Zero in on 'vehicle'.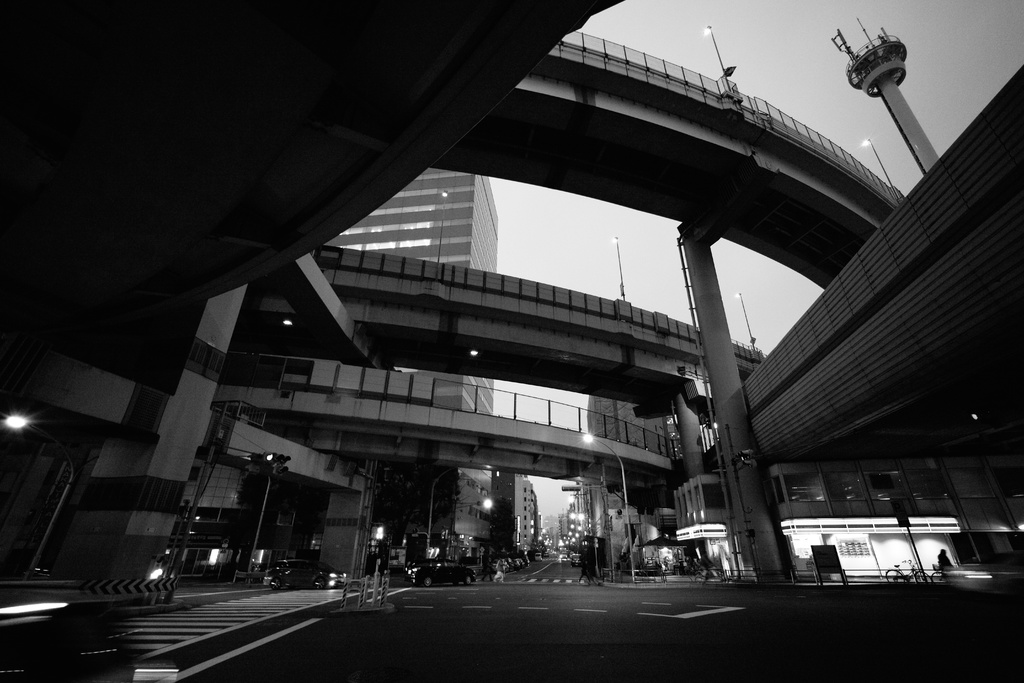
Zeroed in: bbox=(932, 562, 962, 588).
